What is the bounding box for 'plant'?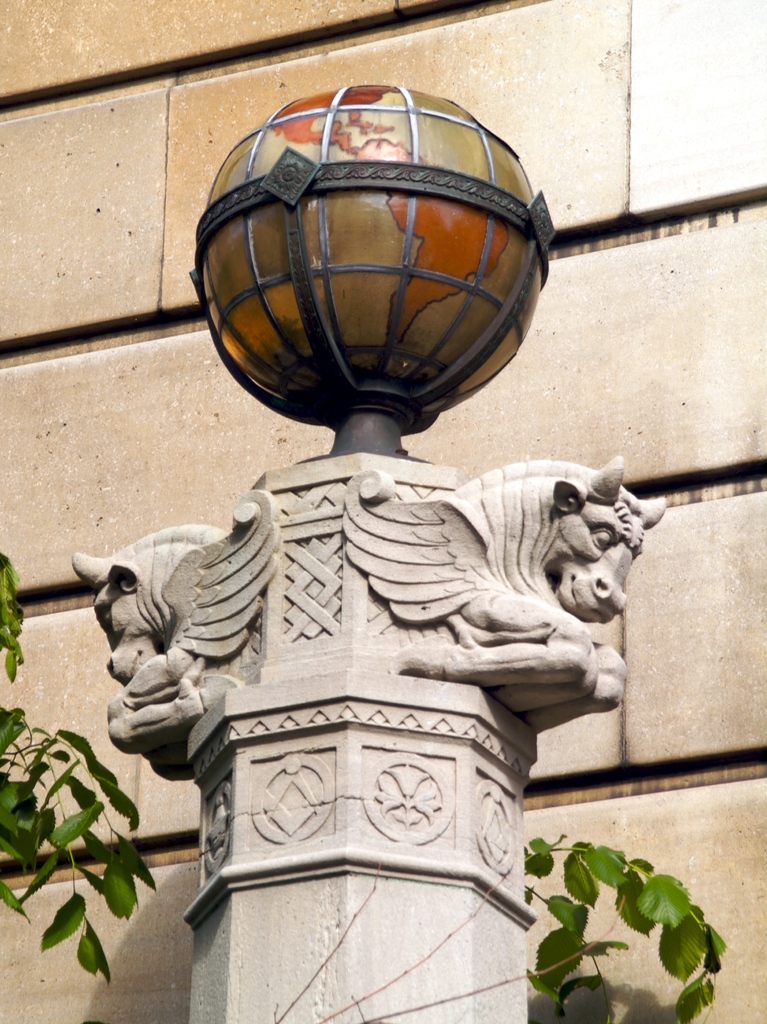
0, 556, 159, 991.
